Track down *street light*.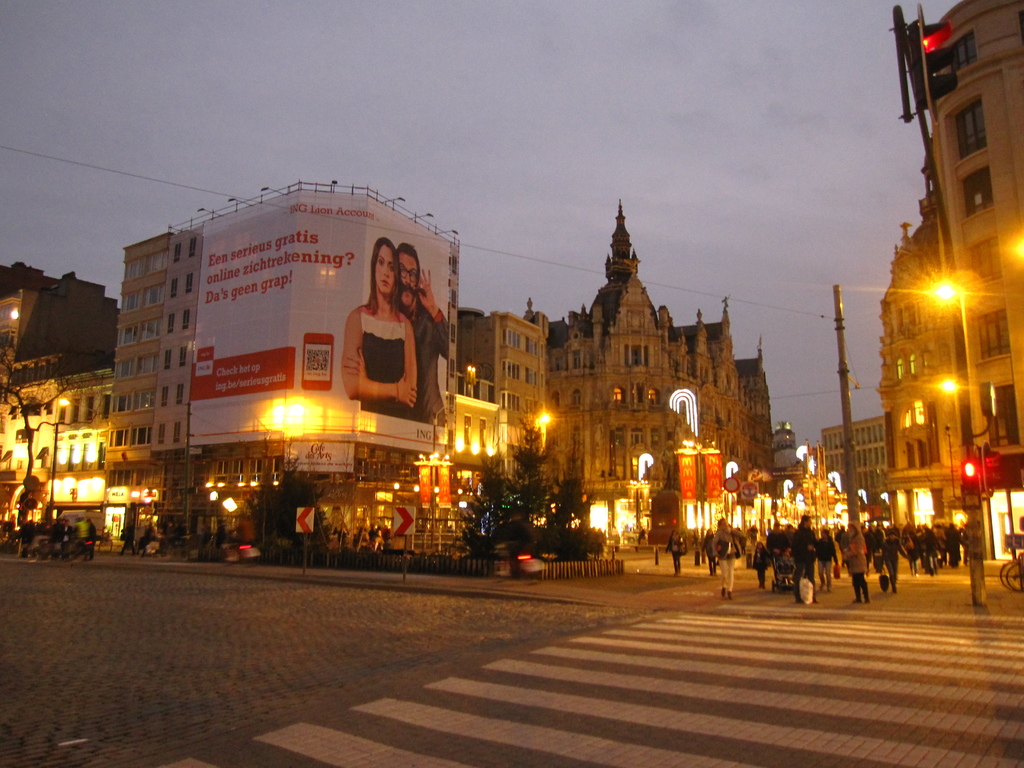
Tracked to {"x1": 535, "y1": 404, "x2": 556, "y2": 434}.
